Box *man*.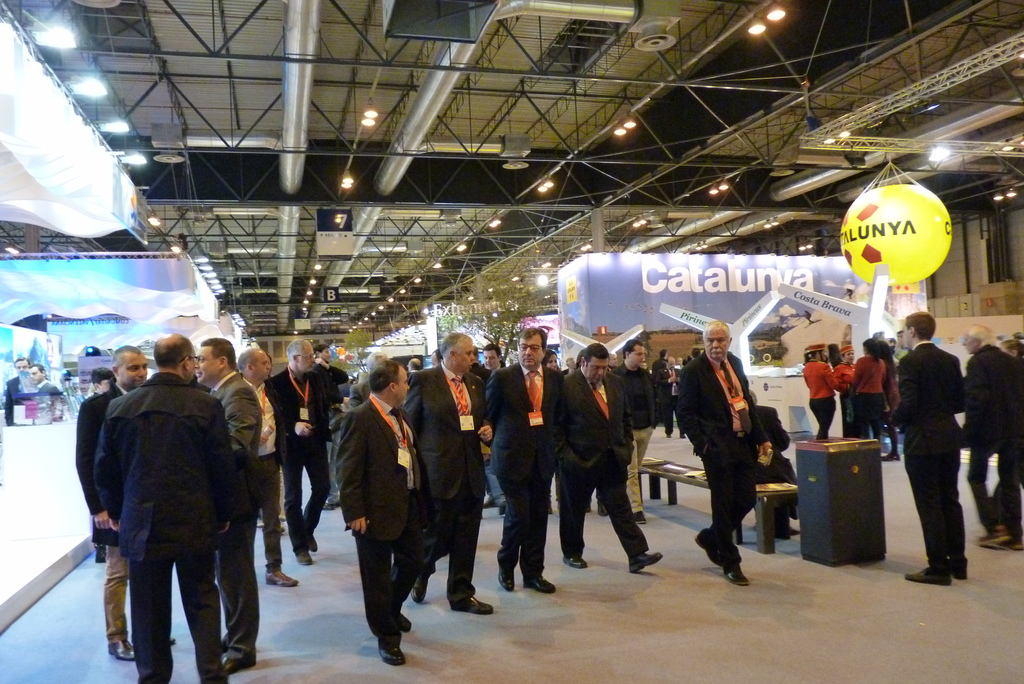
<bbox>27, 361, 61, 396</bbox>.
